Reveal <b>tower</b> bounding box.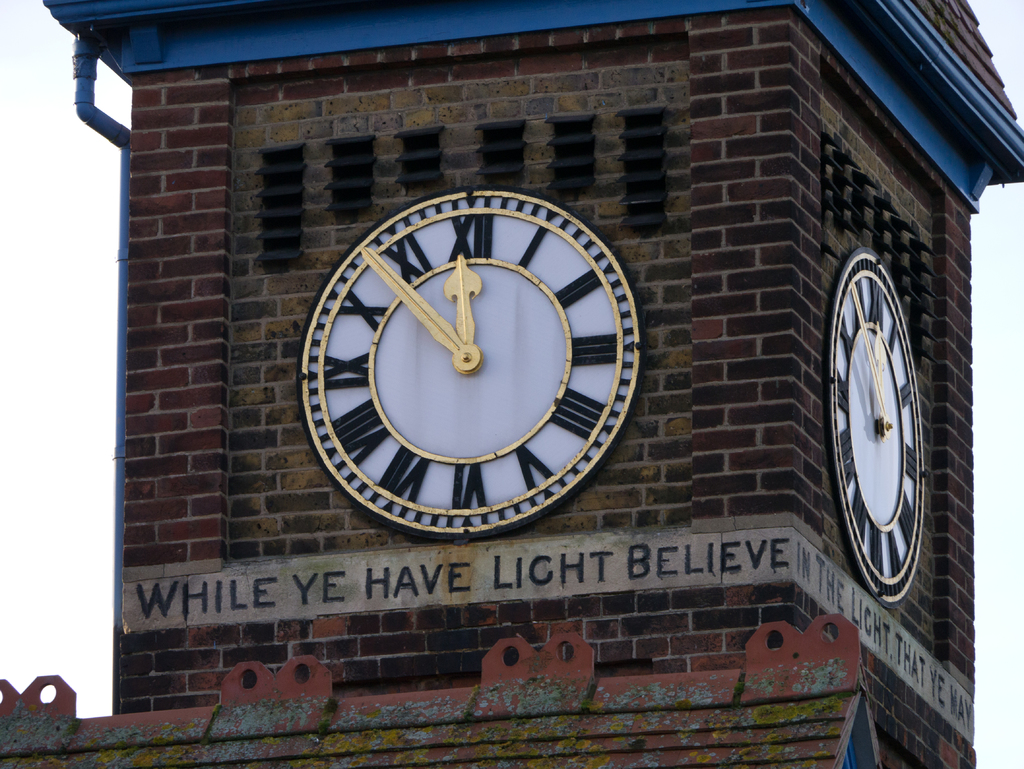
Revealed: box=[0, 0, 1023, 768].
